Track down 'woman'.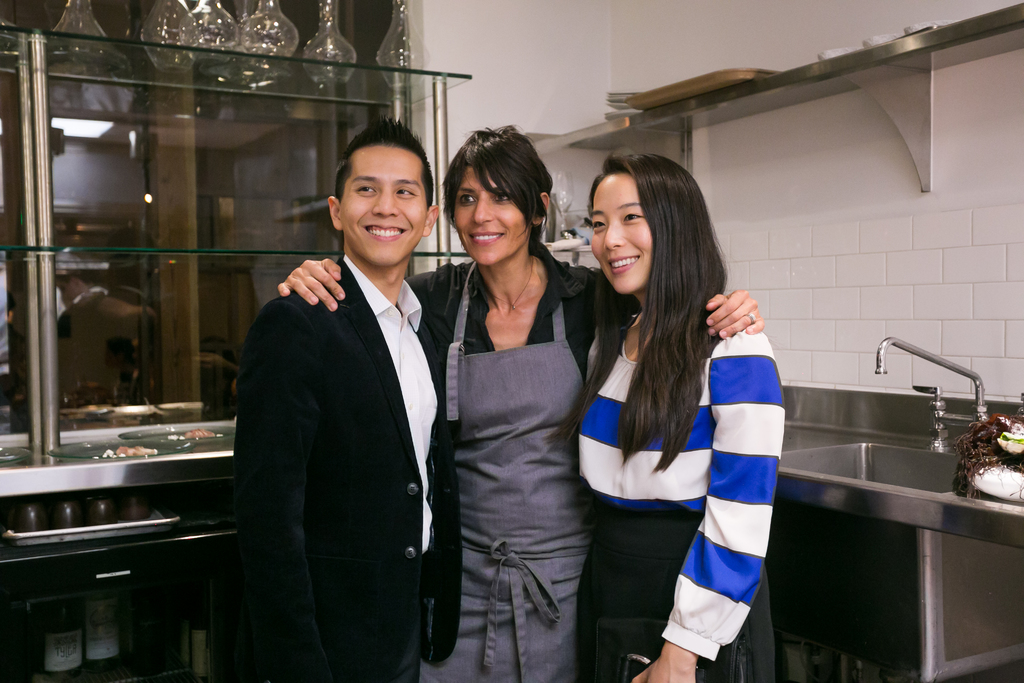
Tracked to x1=277, y1=124, x2=765, y2=682.
